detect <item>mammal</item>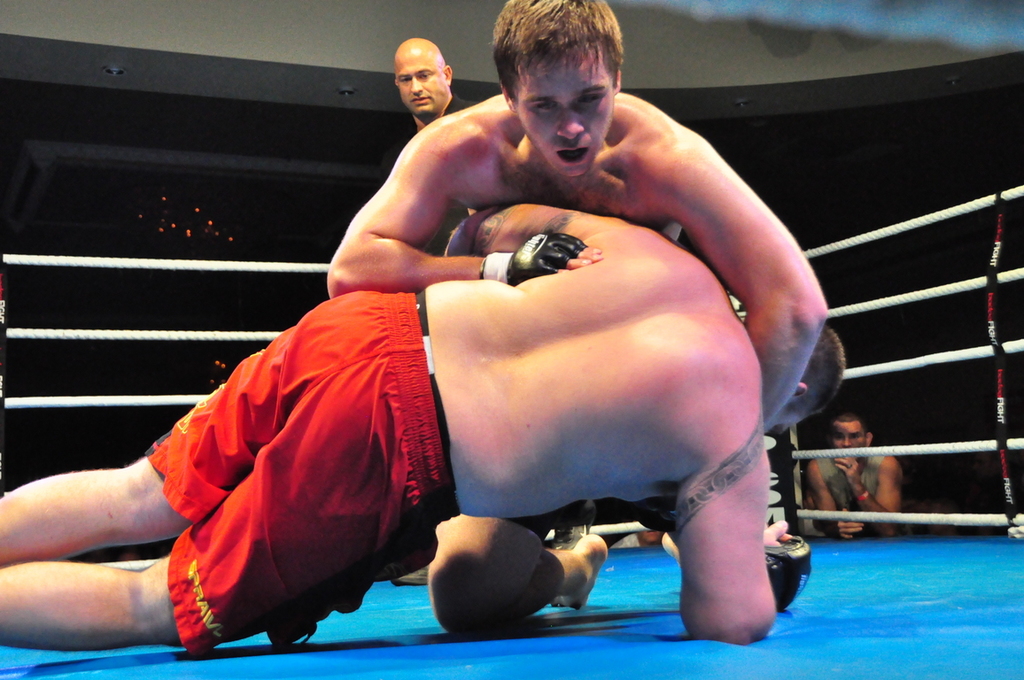
[316, 0, 871, 679]
